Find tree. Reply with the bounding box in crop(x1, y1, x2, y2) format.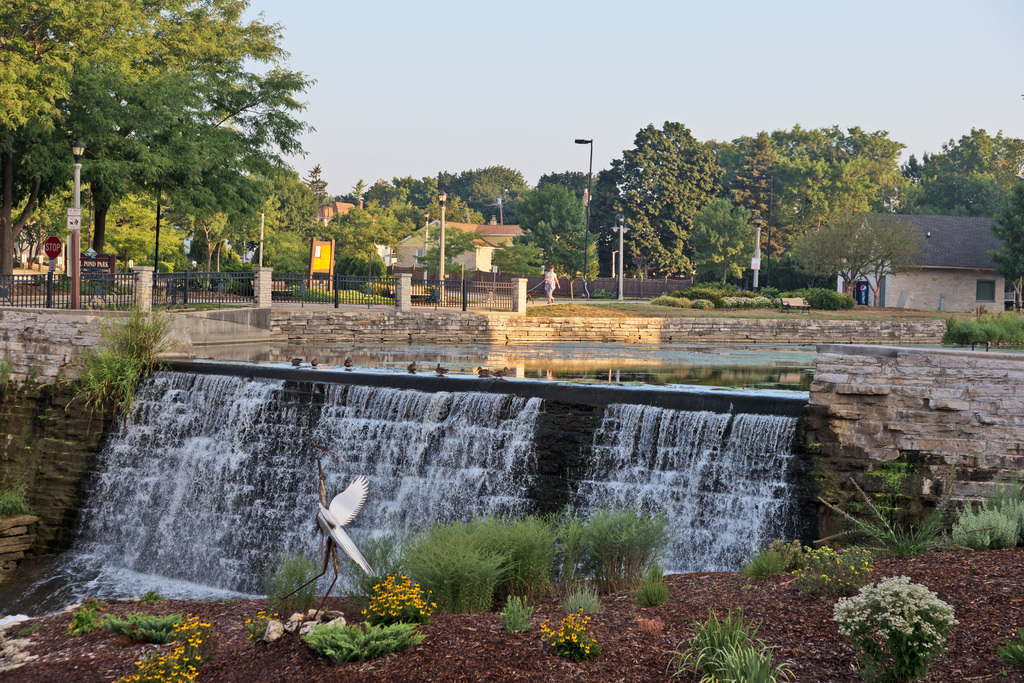
crop(26, 21, 308, 310).
